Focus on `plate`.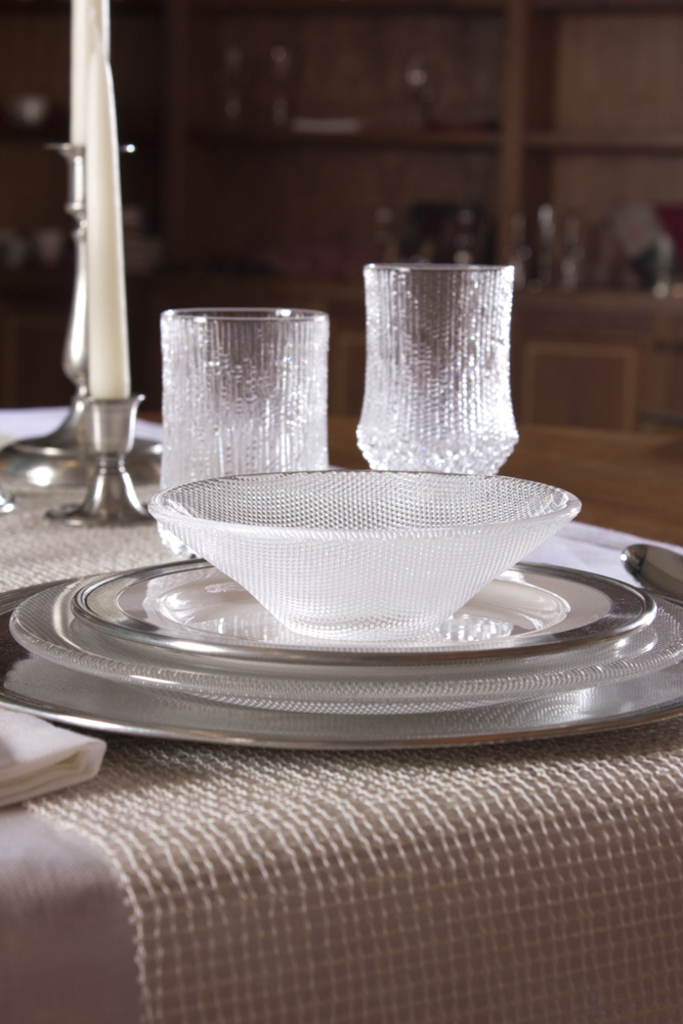
Focused at <box>6,595,682,711</box>.
